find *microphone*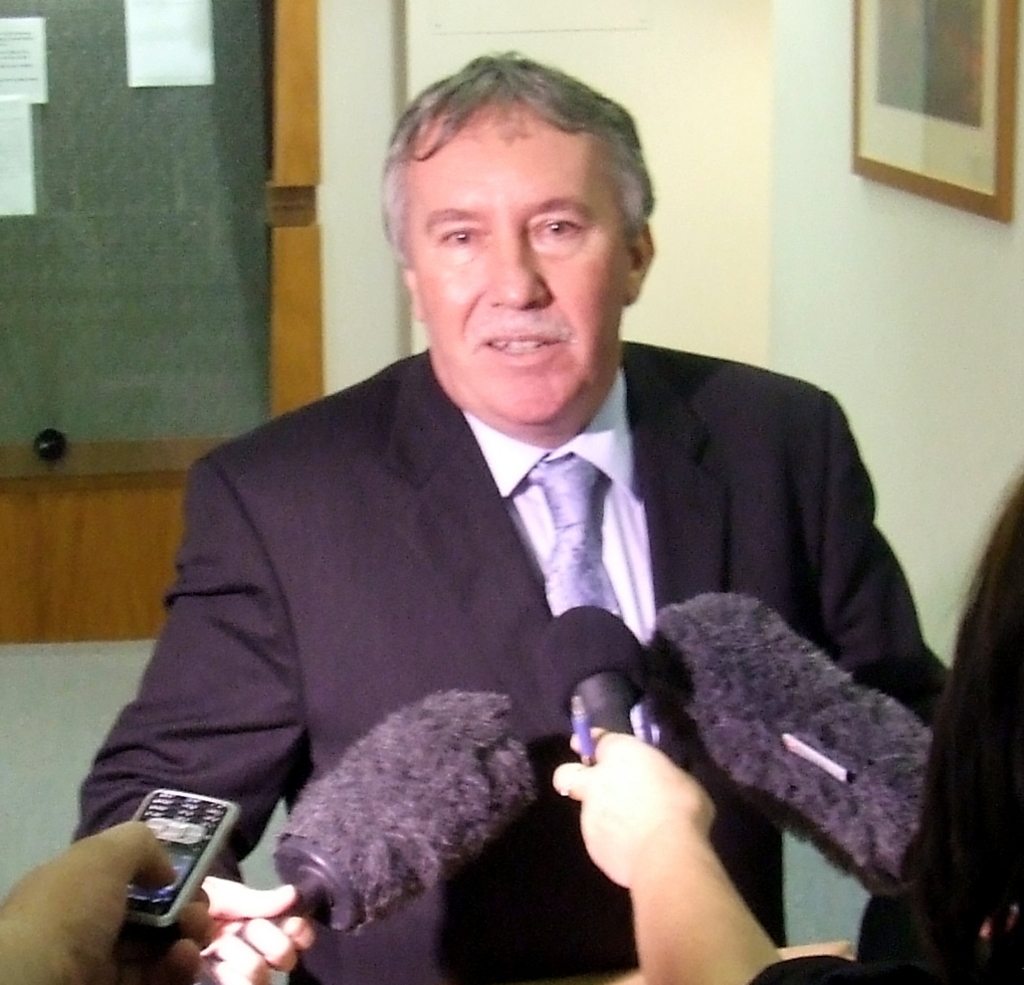
[left=180, top=682, right=544, bottom=967]
